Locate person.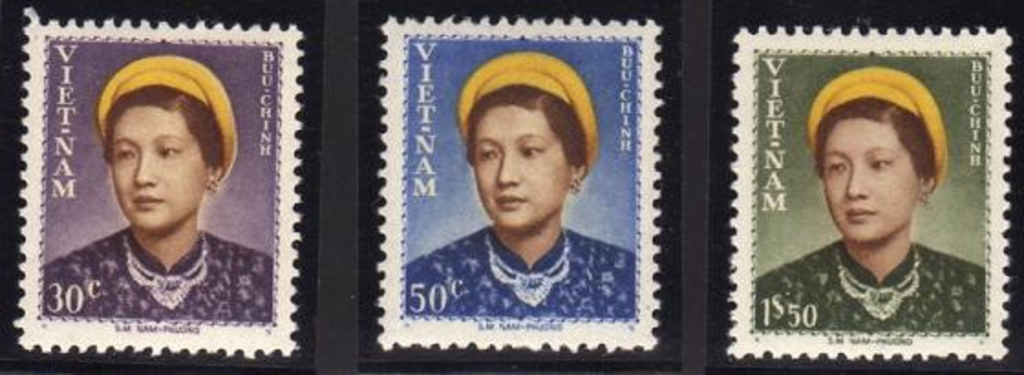
Bounding box: (x1=757, y1=68, x2=987, y2=331).
